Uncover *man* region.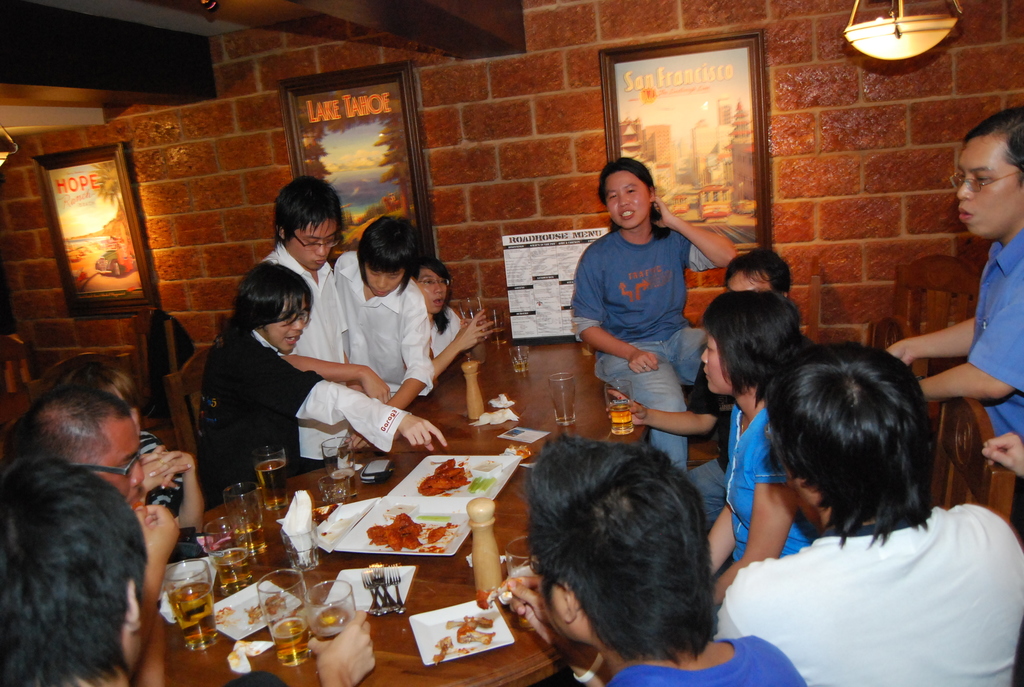
Uncovered: 74,351,219,525.
